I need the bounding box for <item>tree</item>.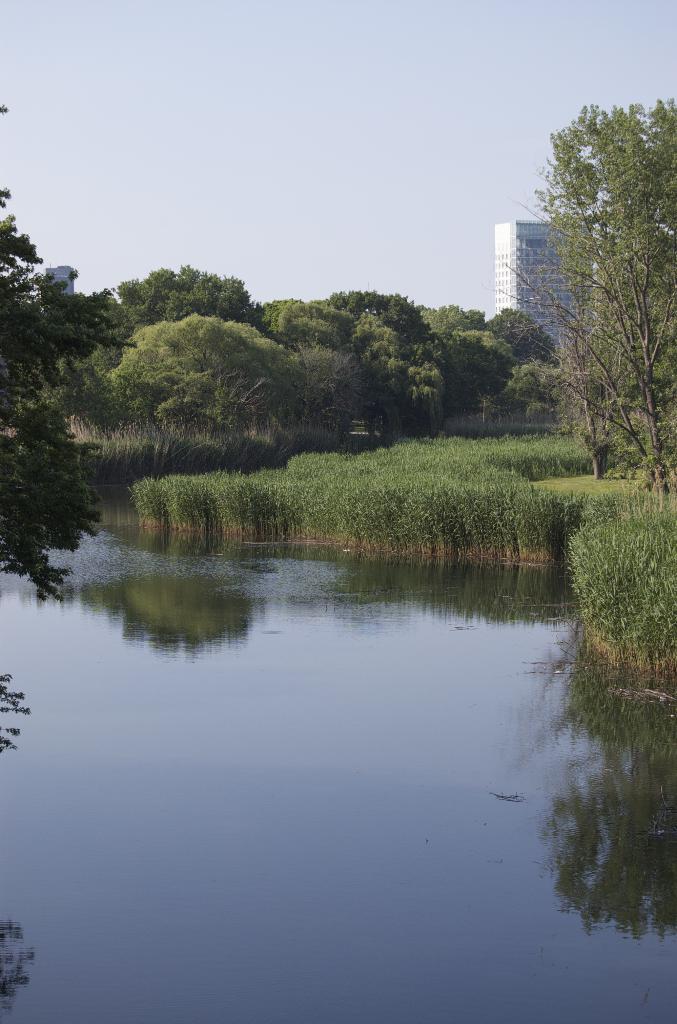
Here it is: <bbox>333, 304, 407, 445</bbox>.
